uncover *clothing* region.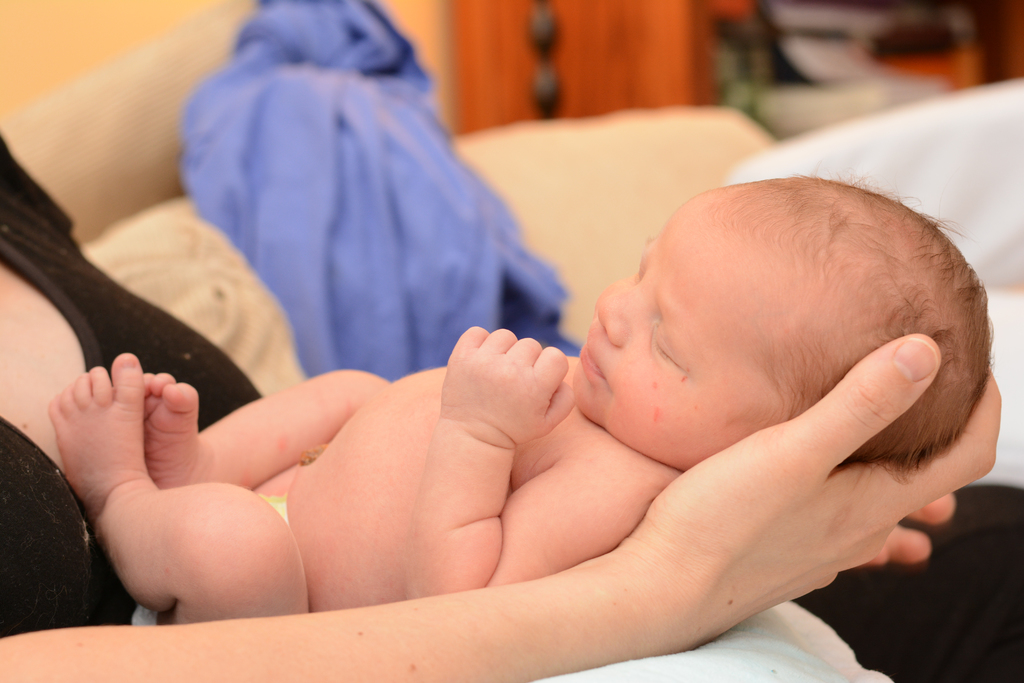
Uncovered: crop(0, 133, 261, 638).
